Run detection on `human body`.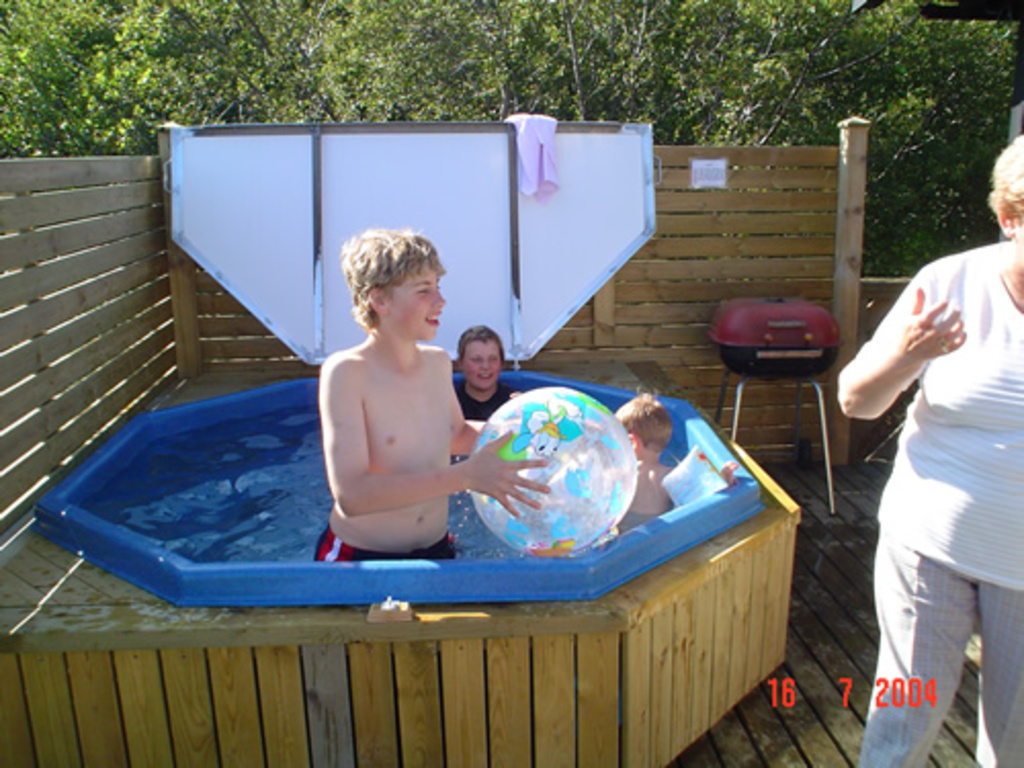
Result: (838,240,1022,766).
